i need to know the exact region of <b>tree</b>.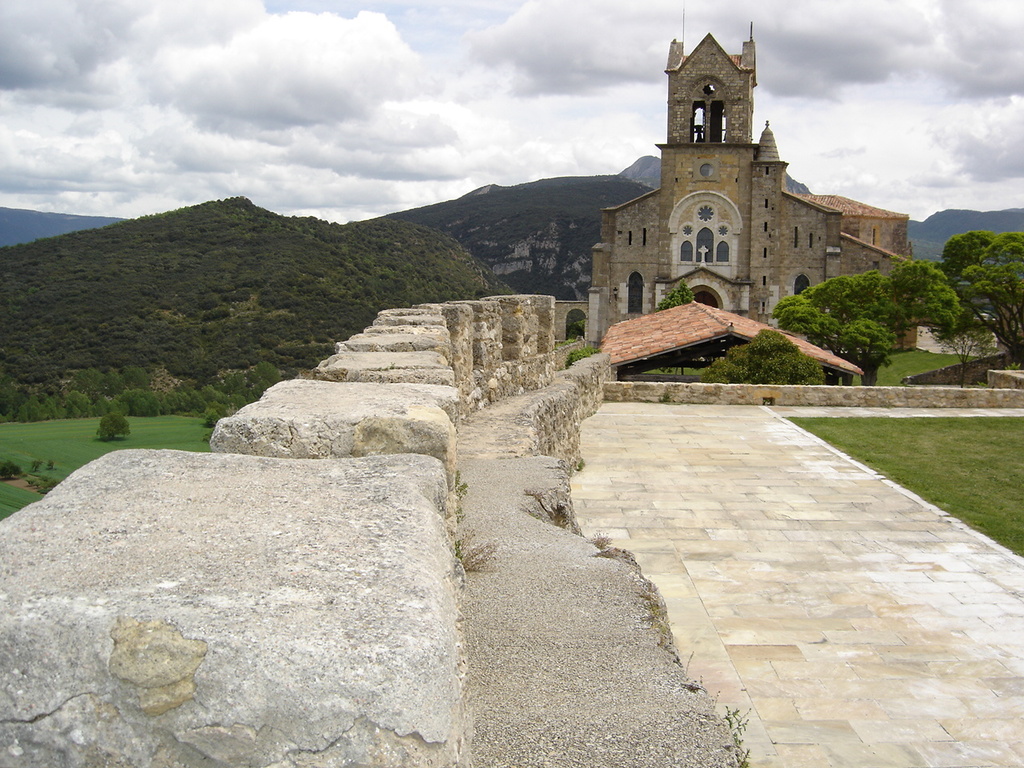
Region: bbox=(957, 264, 1023, 363).
